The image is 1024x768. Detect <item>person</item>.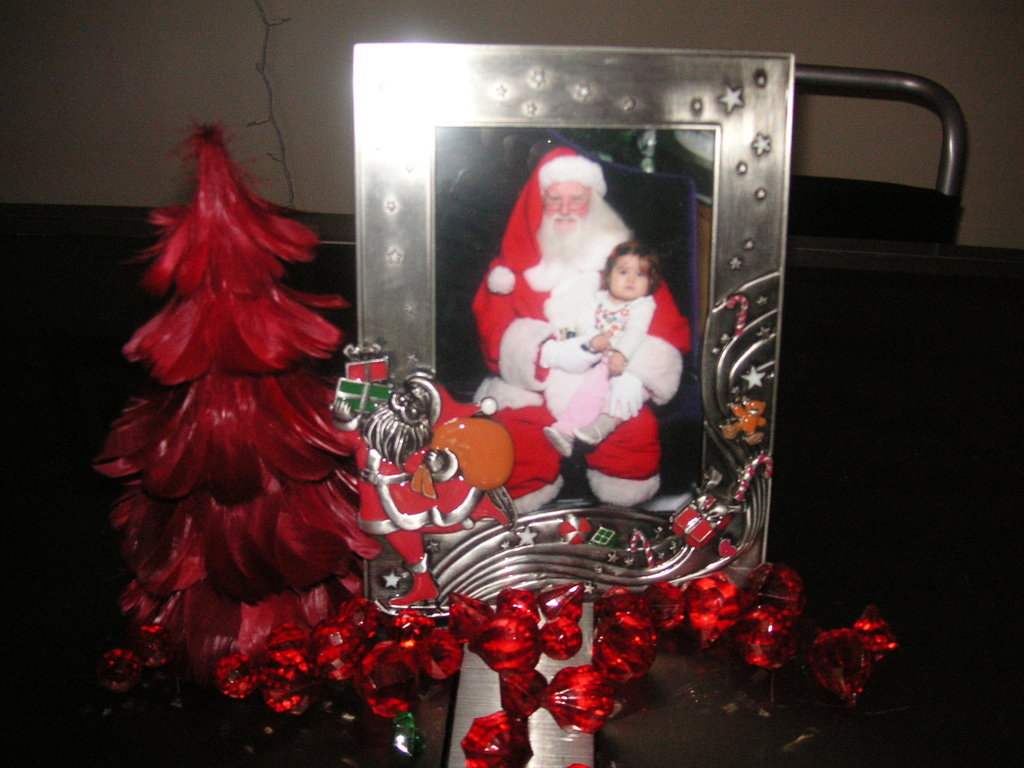
Detection: box=[474, 99, 710, 607].
